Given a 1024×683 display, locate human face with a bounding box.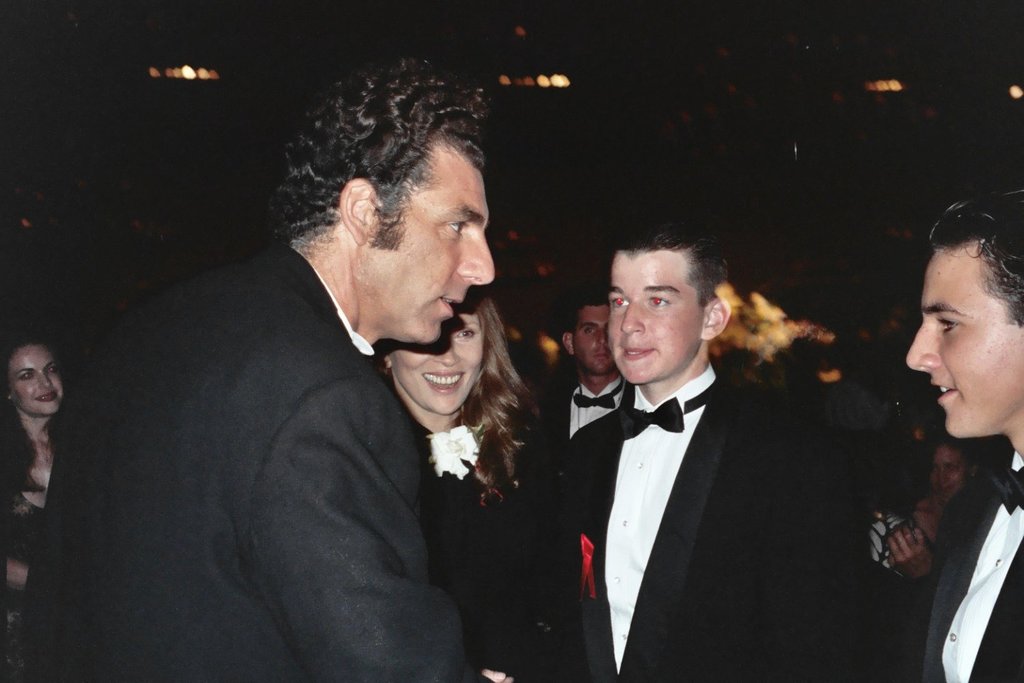
Located: BBox(902, 236, 1023, 441).
